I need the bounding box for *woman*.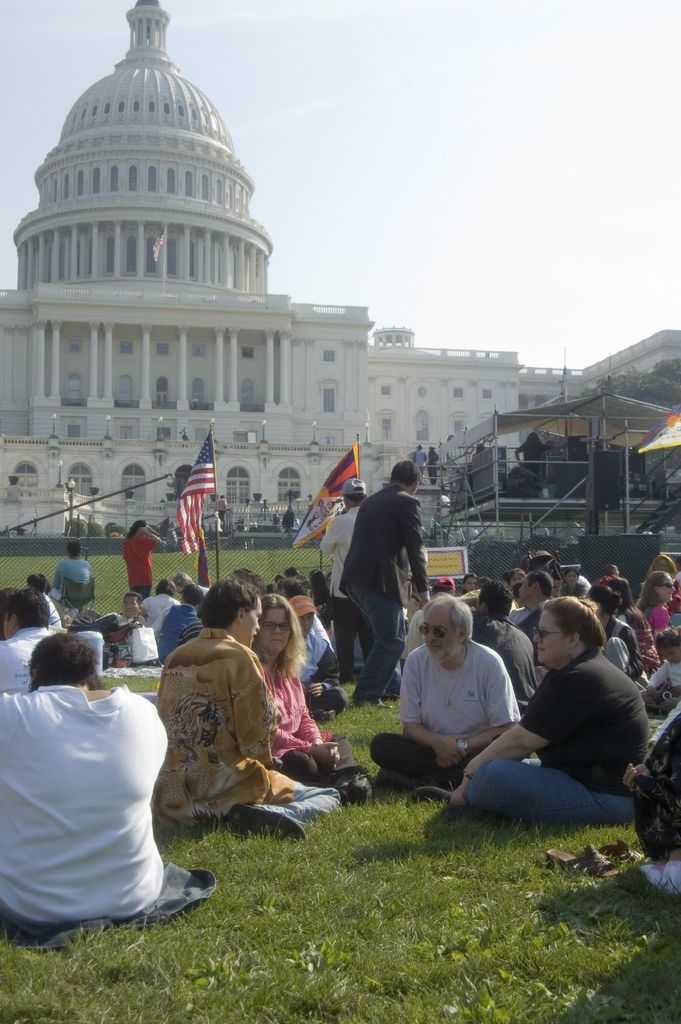
Here it is: bbox(507, 565, 531, 589).
